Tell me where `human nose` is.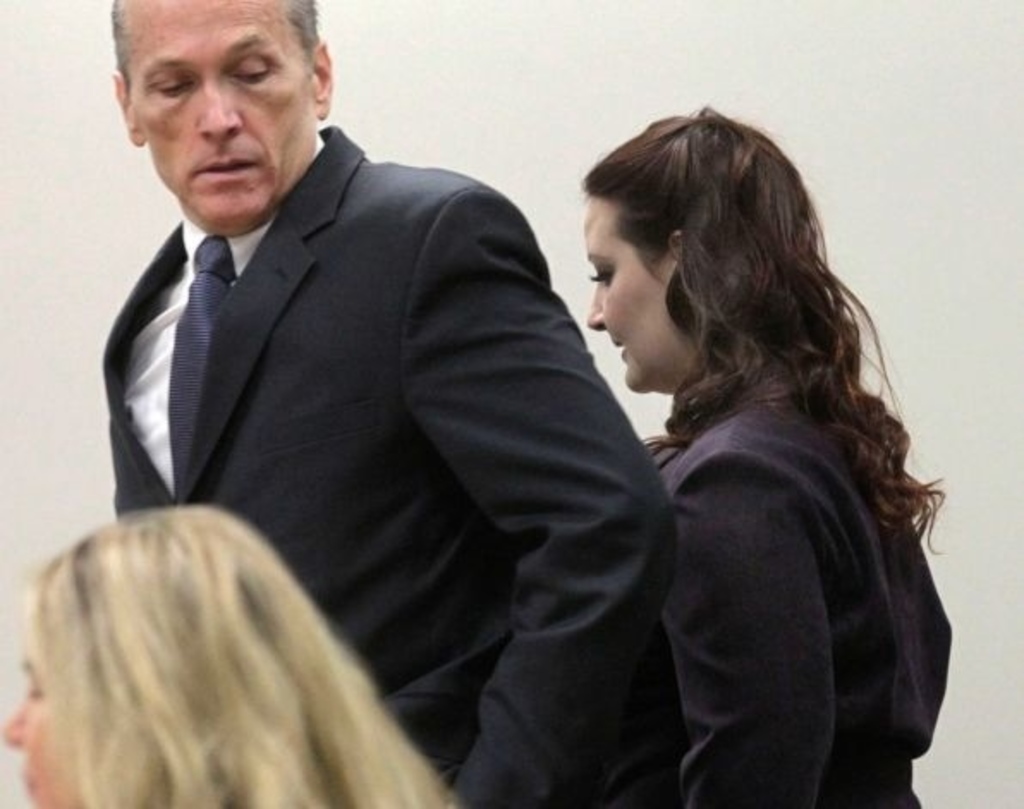
`human nose` is at (582, 280, 606, 333).
